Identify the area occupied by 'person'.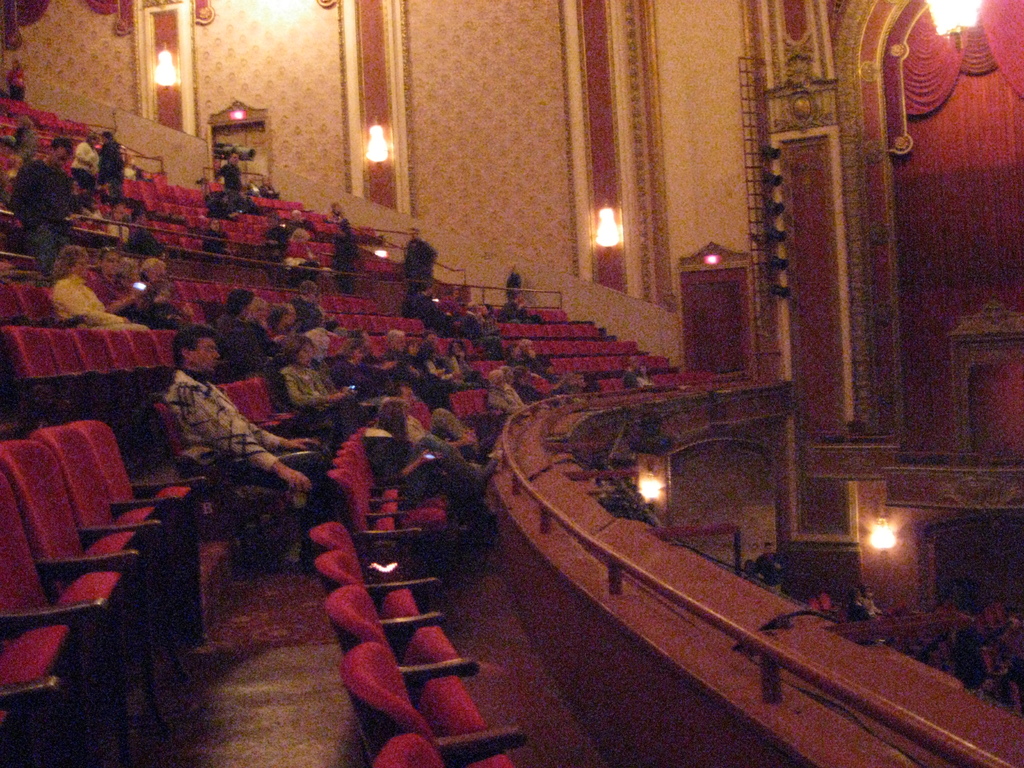
Area: crop(286, 274, 323, 320).
